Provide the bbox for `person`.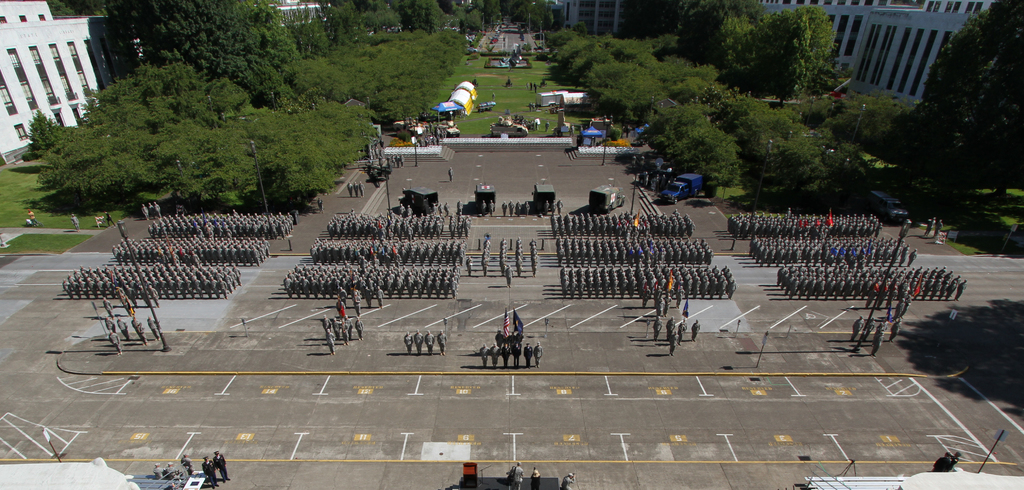
left=533, top=342, right=545, bottom=367.
